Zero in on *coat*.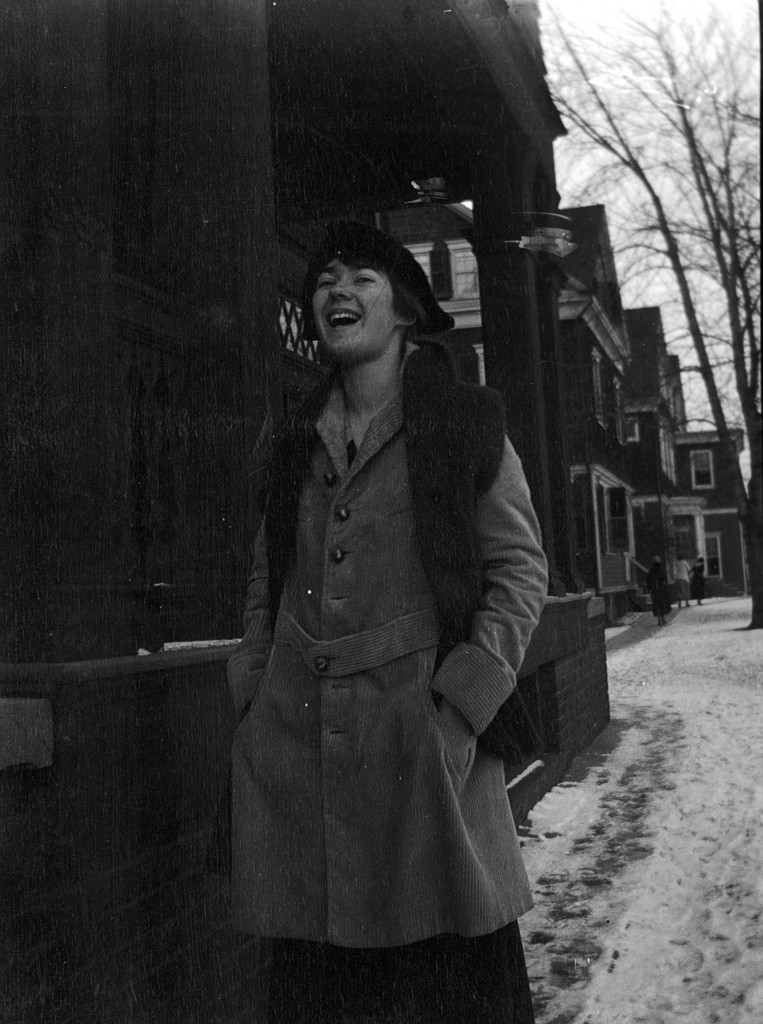
Zeroed in: bbox=[218, 355, 546, 936].
